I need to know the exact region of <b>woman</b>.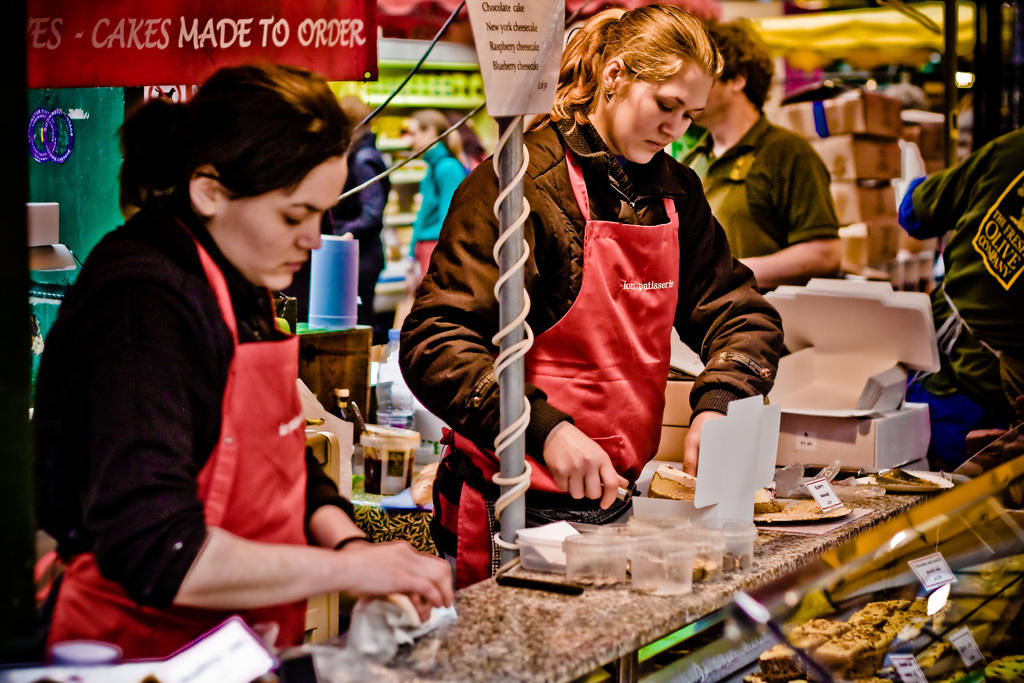
Region: x1=29 y1=61 x2=454 y2=661.
